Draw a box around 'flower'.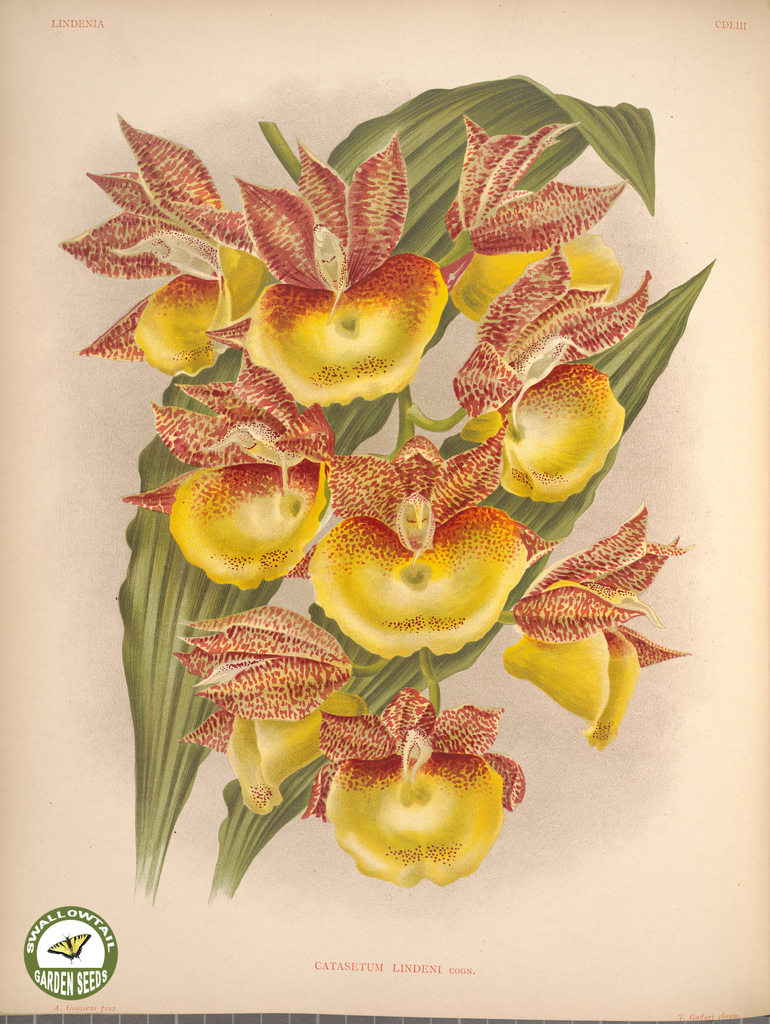
select_region(502, 499, 689, 749).
